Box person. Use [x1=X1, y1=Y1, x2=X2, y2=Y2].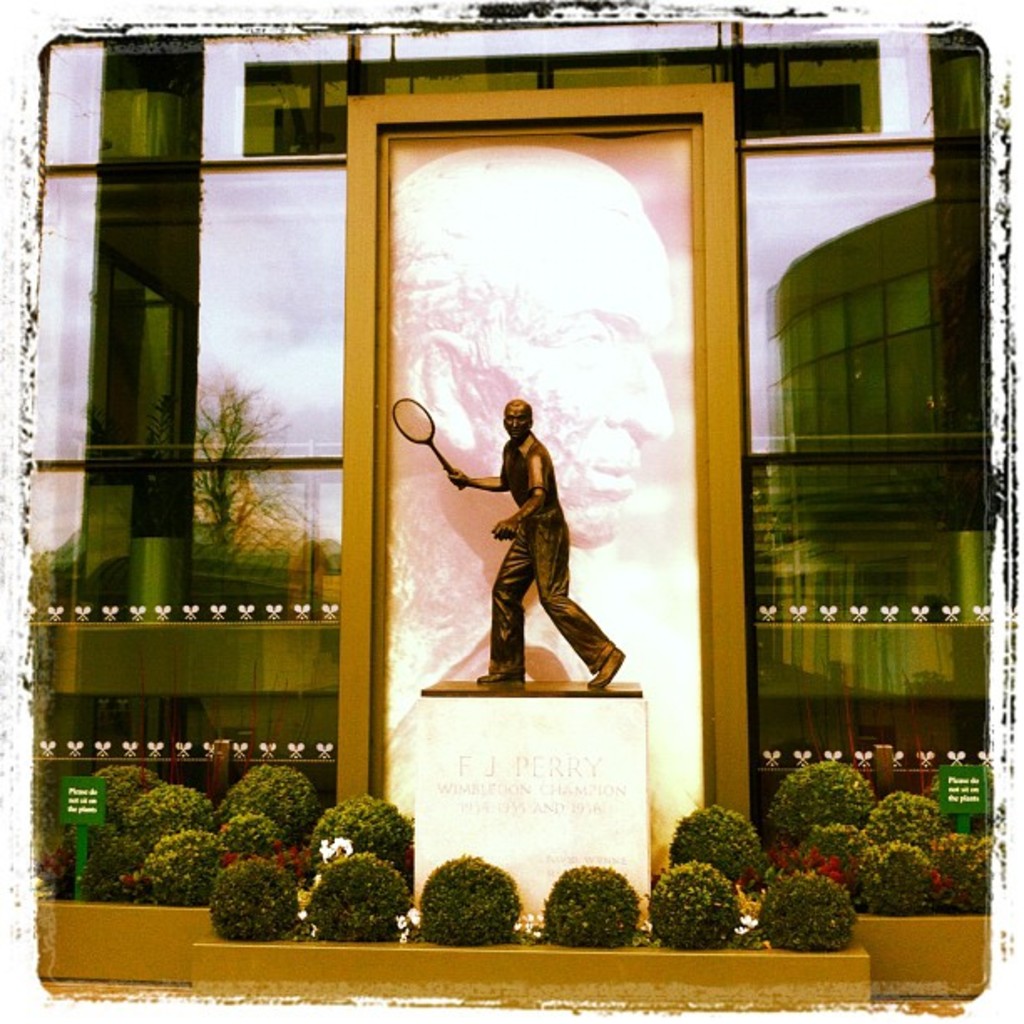
[x1=440, y1=403, x2=634, y2=676].
